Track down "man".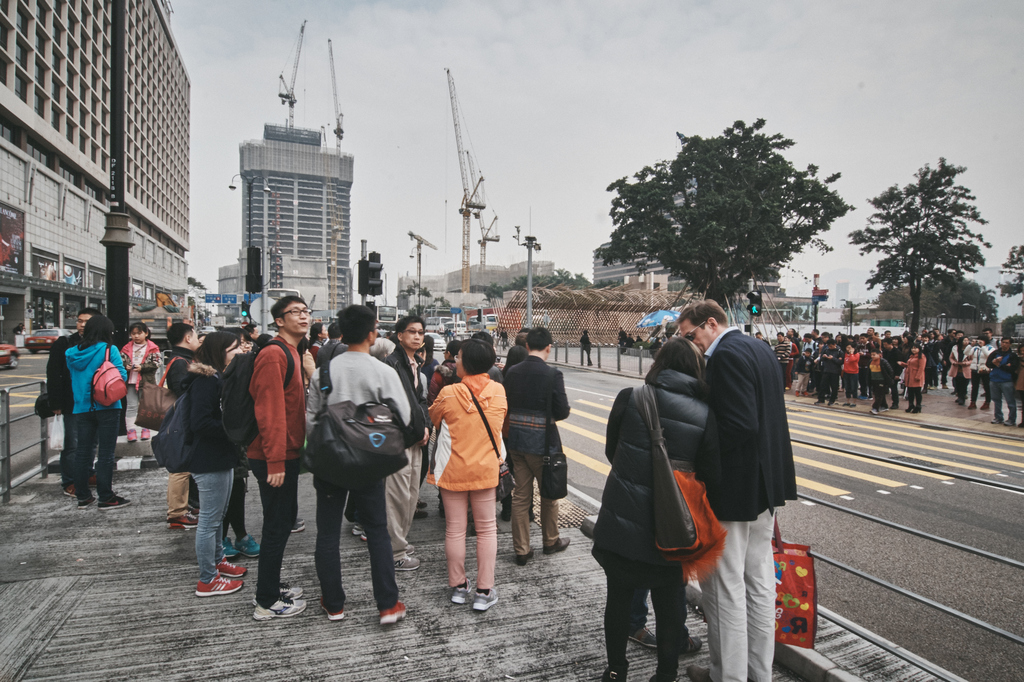
Tracked to Rect(504, 326, 570, 567).
